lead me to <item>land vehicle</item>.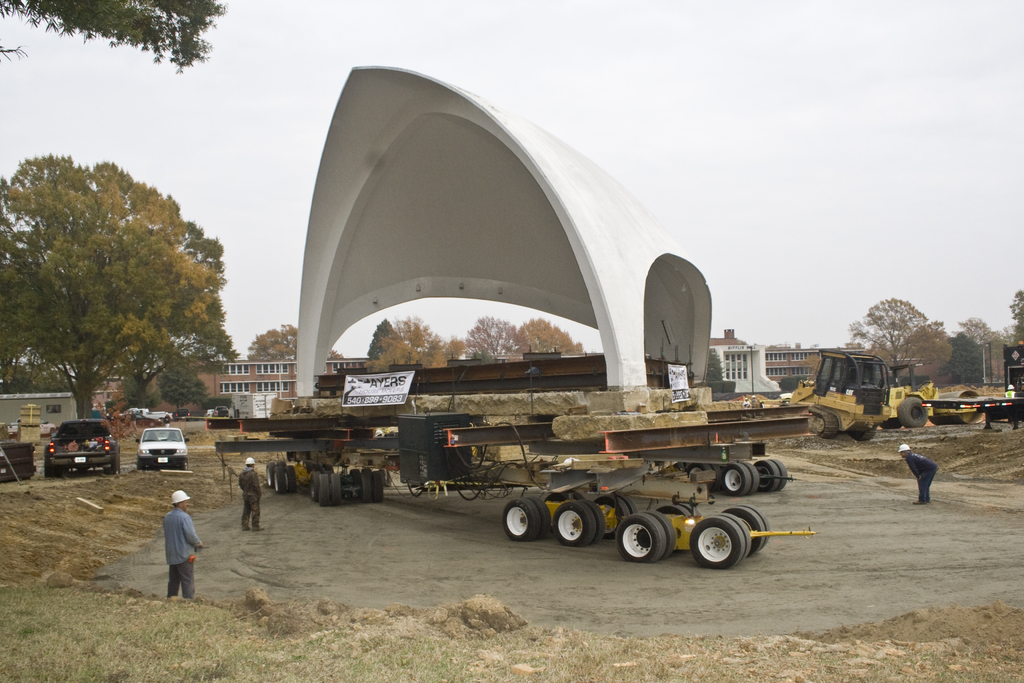
Lead to [172, 407, 190, 423].
